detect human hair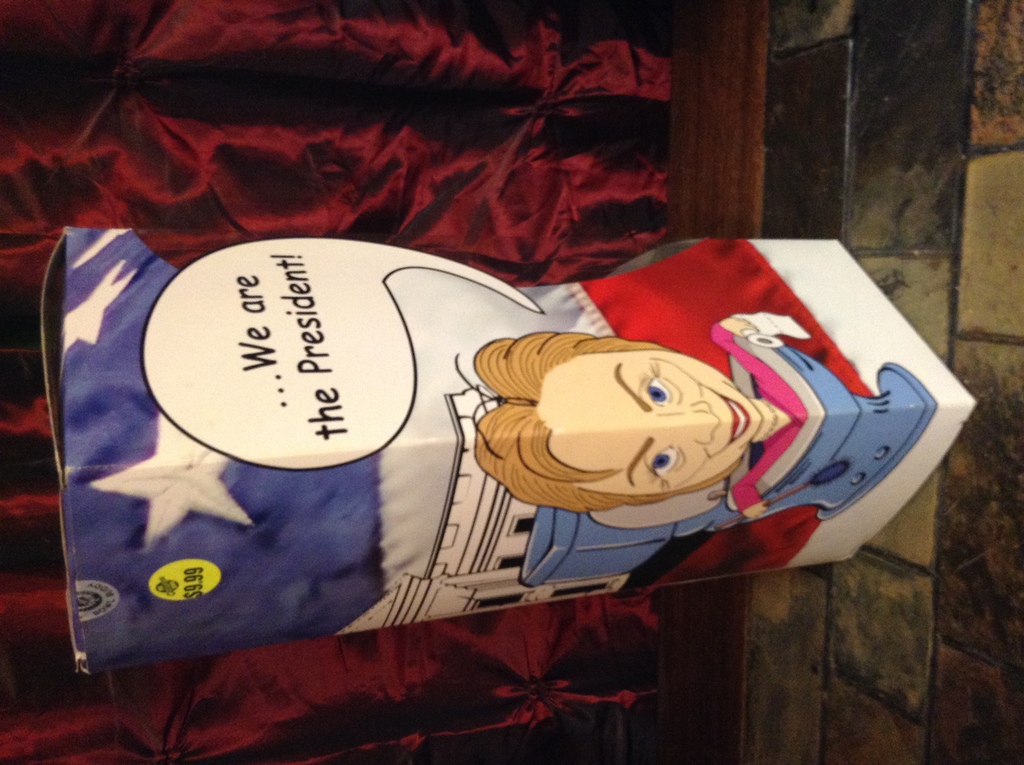
box=[490, 342, 764, 536]
